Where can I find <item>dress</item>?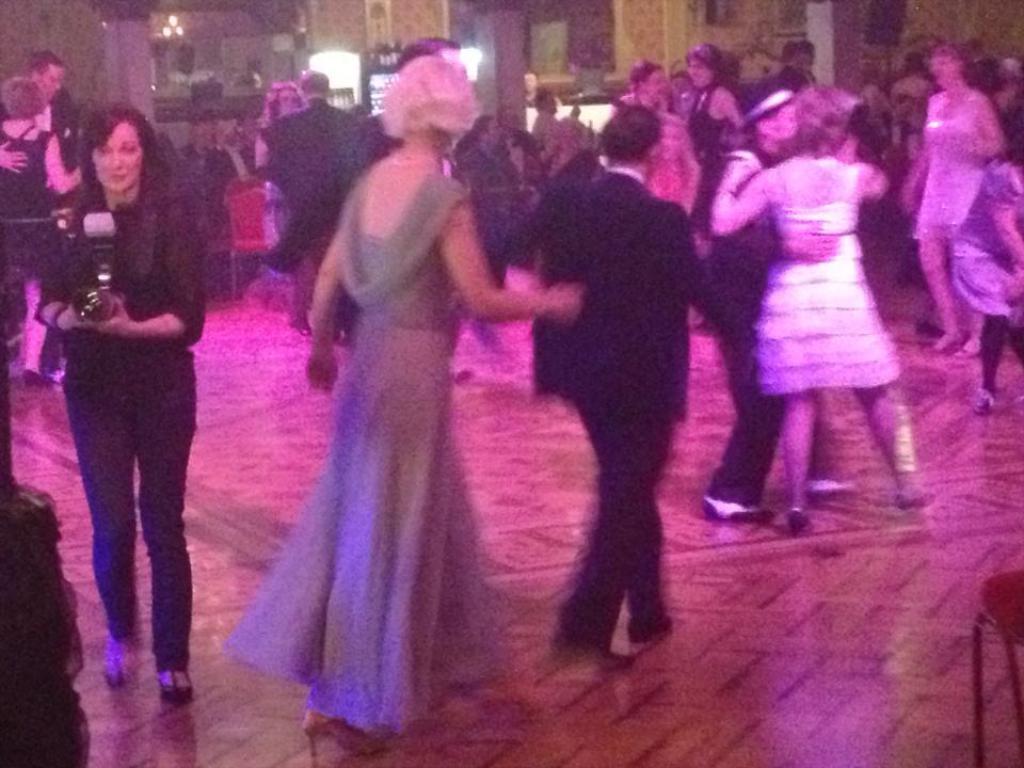
You can find it at l=911, t=95, r=988, b=236.
